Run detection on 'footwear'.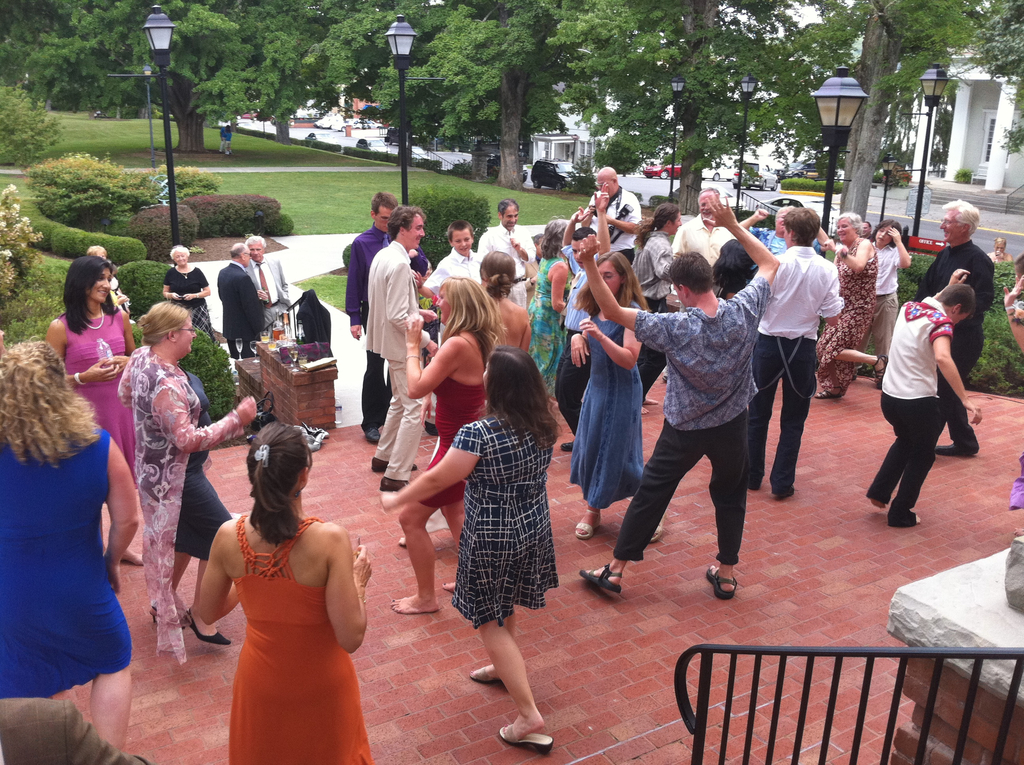
Result: 711, 560, 739, 598.
